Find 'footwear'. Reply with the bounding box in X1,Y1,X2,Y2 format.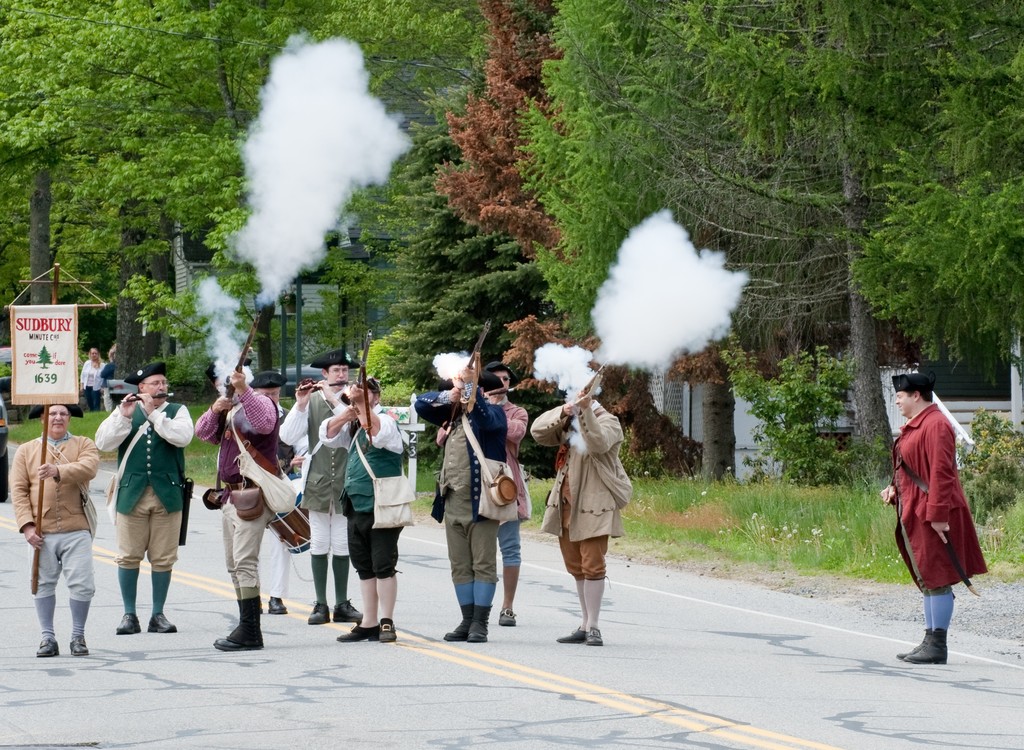
38,637,58,656.
